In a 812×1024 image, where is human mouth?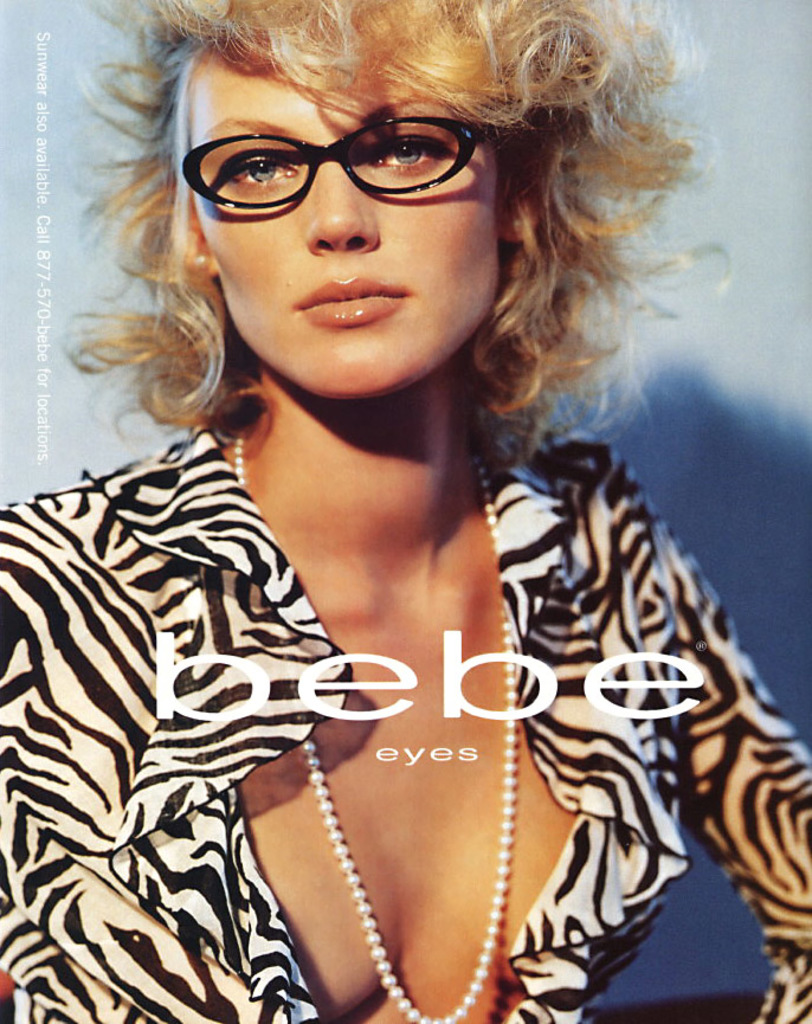
rect(296, 278, 407, 326).
